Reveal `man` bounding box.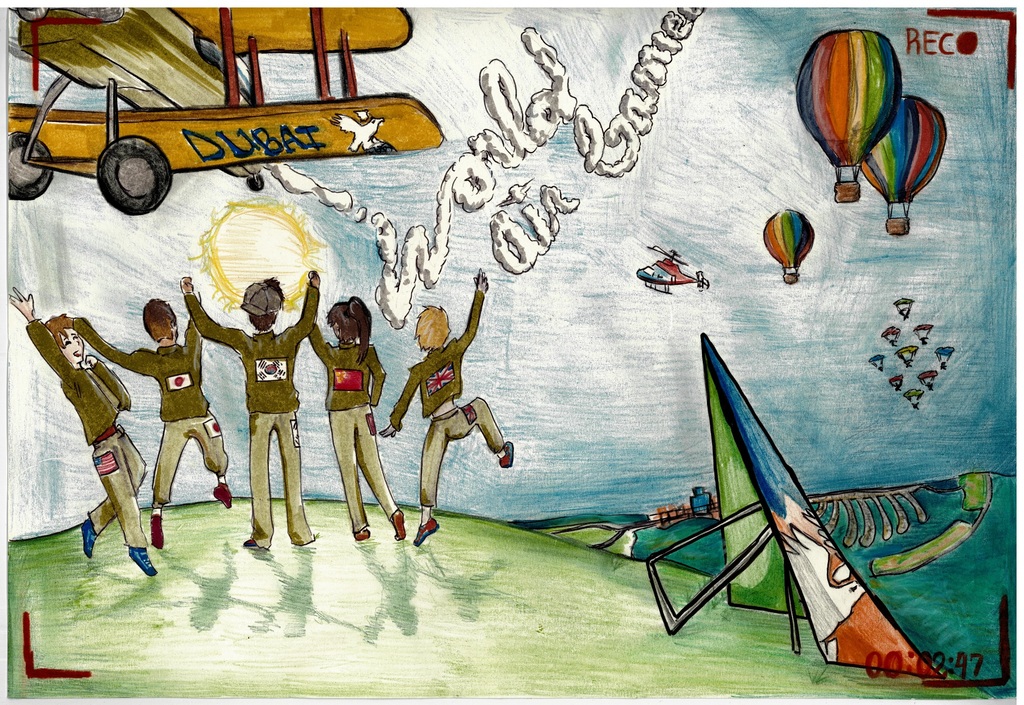
Revealed: [left=72, top=288, right=231, bottom=551].
